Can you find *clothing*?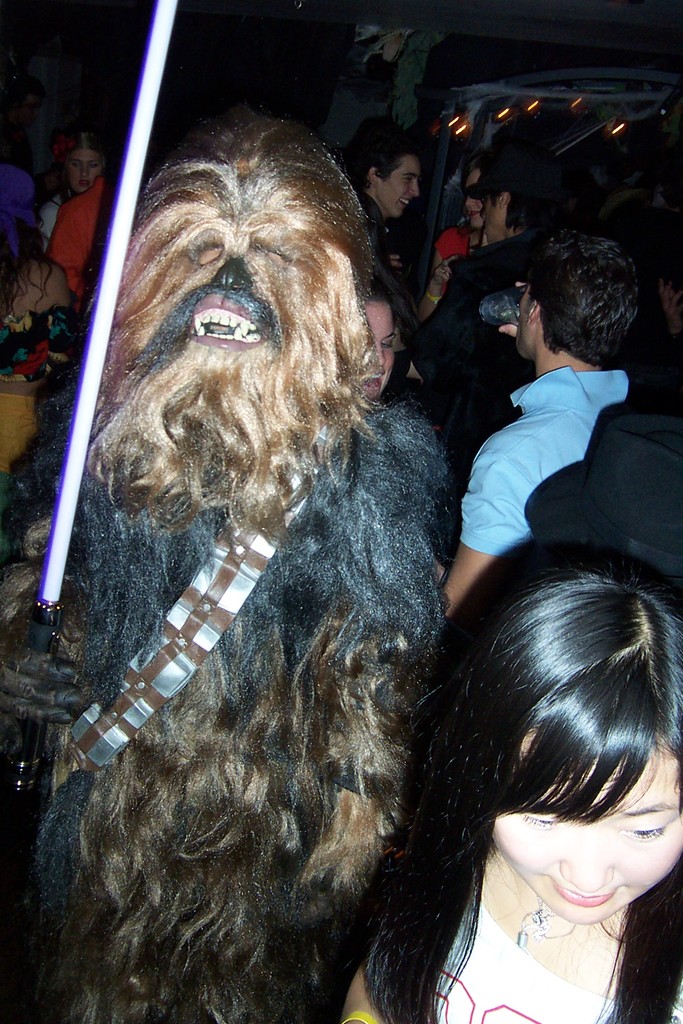
Yes, bounding box: 44,173,107,304.
